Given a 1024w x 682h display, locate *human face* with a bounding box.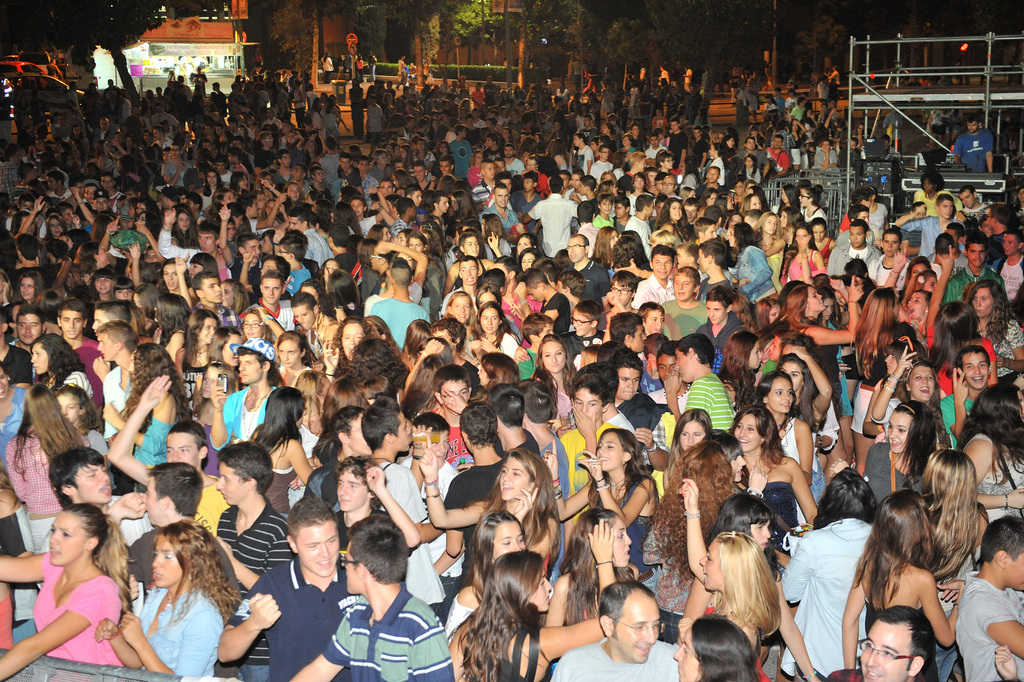
Located: bbox=[337, 469, 360, 512].
